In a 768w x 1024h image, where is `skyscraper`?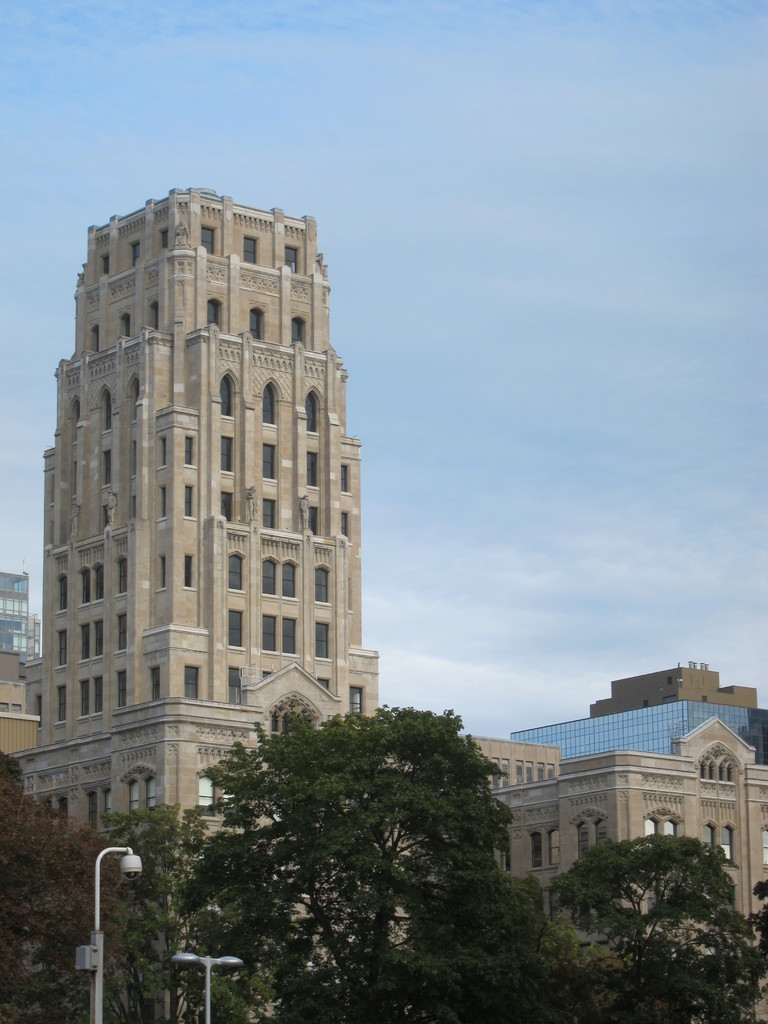
588,662,755,714.
